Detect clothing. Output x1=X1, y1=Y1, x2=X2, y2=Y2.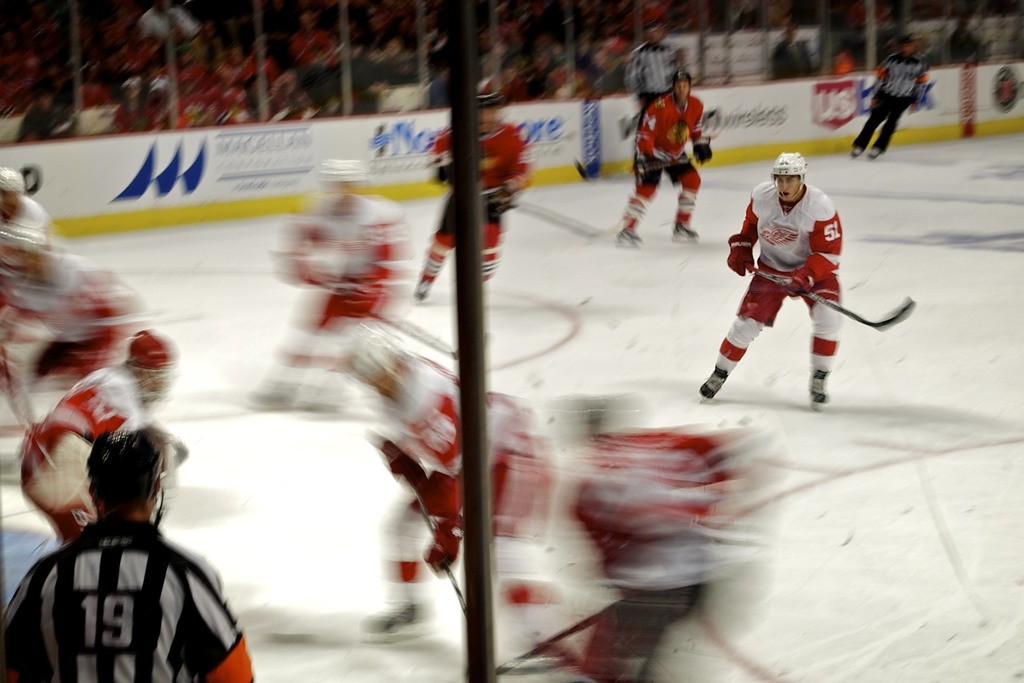
x1=12, y1=364, x2=165, y2=550.
